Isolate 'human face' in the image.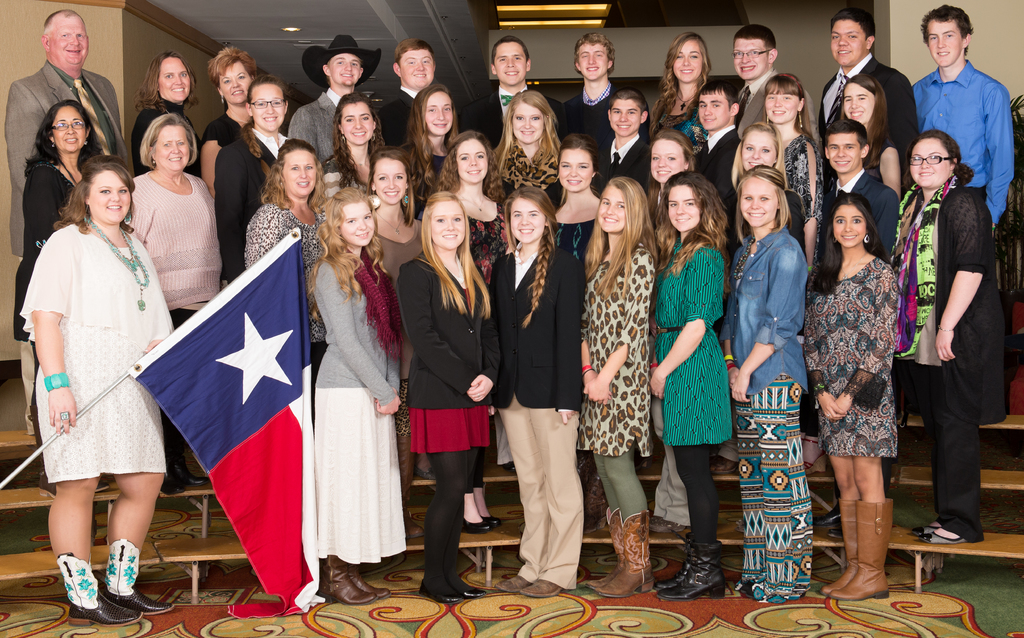
Isolated region: 51/15/88/68.
